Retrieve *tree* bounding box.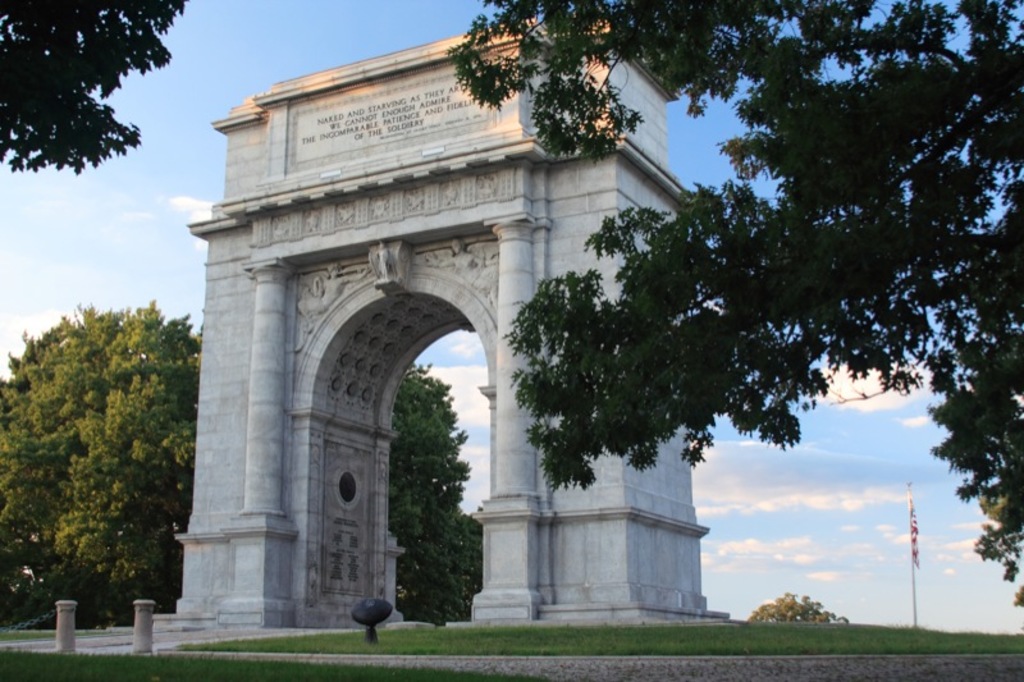
Bounding box: <bbox>13, 253, 202, 626</bbox>.
